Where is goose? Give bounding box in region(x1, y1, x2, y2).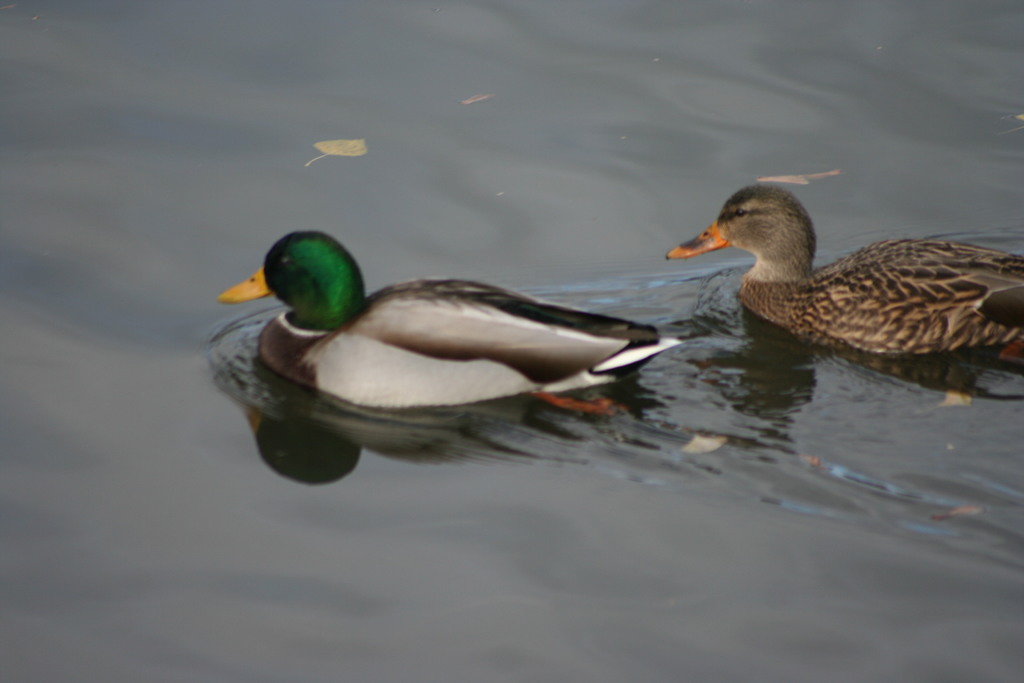
region(655, 177, 1021, 368).
